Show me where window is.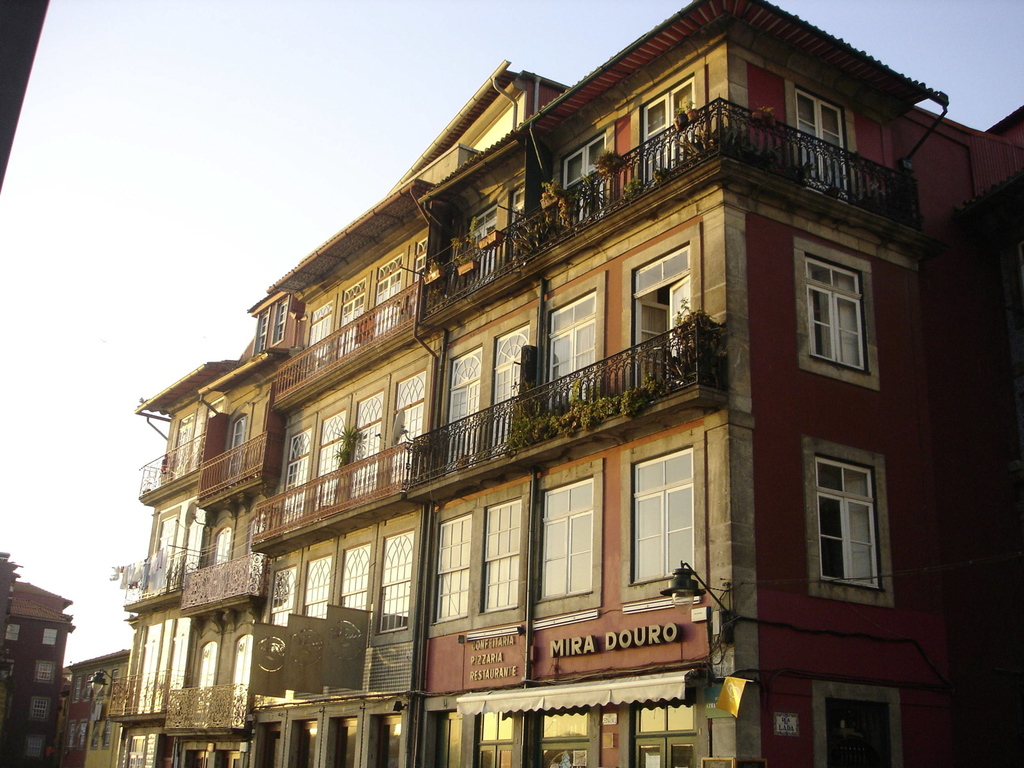
window is at 803,252,862,377.
